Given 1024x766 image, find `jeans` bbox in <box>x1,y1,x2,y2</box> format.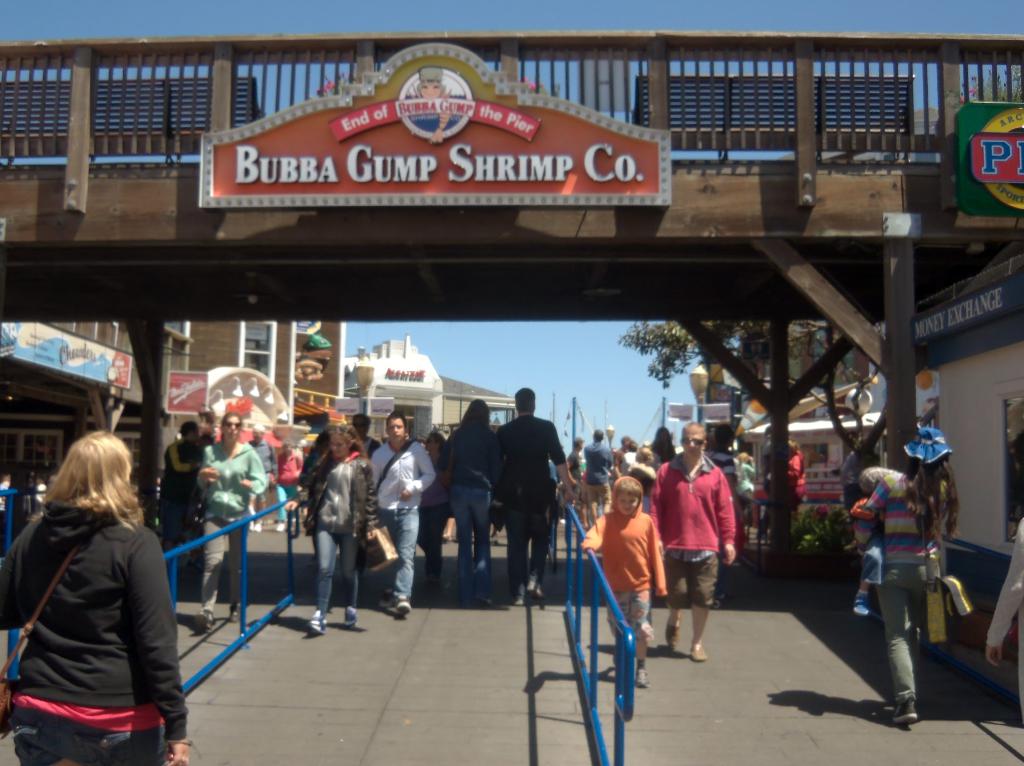
<box>869,584,944,727</box>.
